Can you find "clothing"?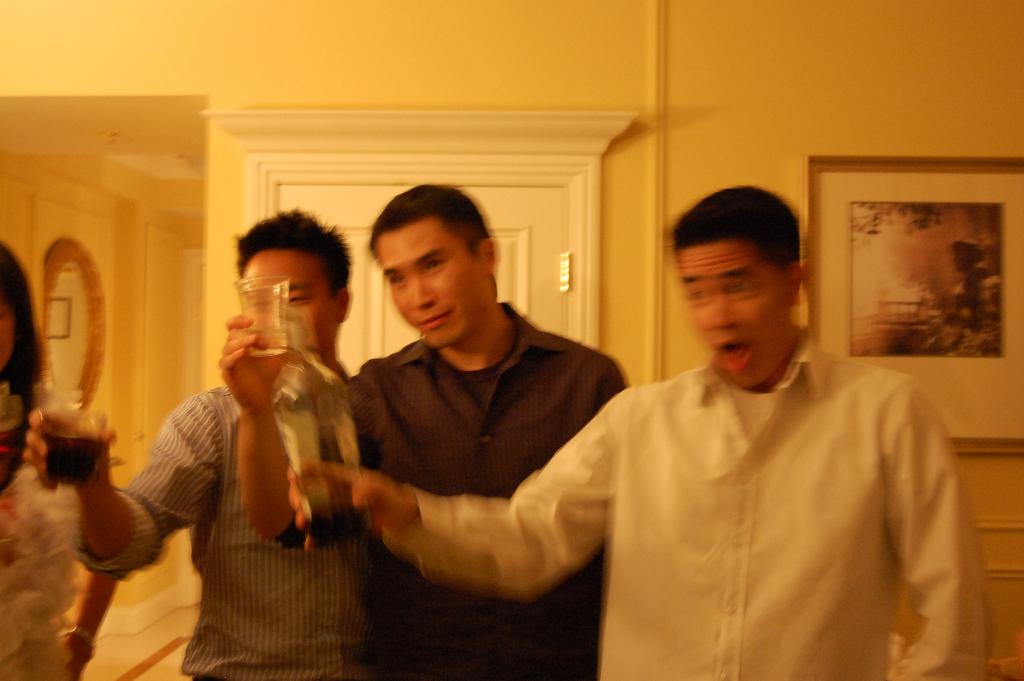
Yes, bounding box: detection(270, 299, 624, 680).
